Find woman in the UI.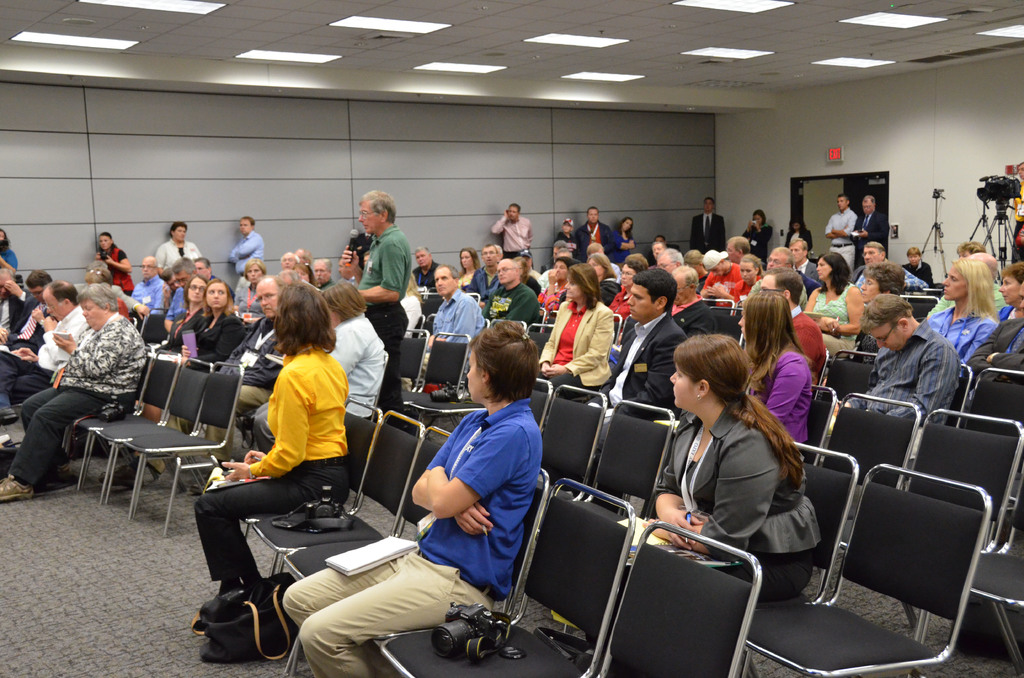
UI element at detection(740, 210, 778, 265).
